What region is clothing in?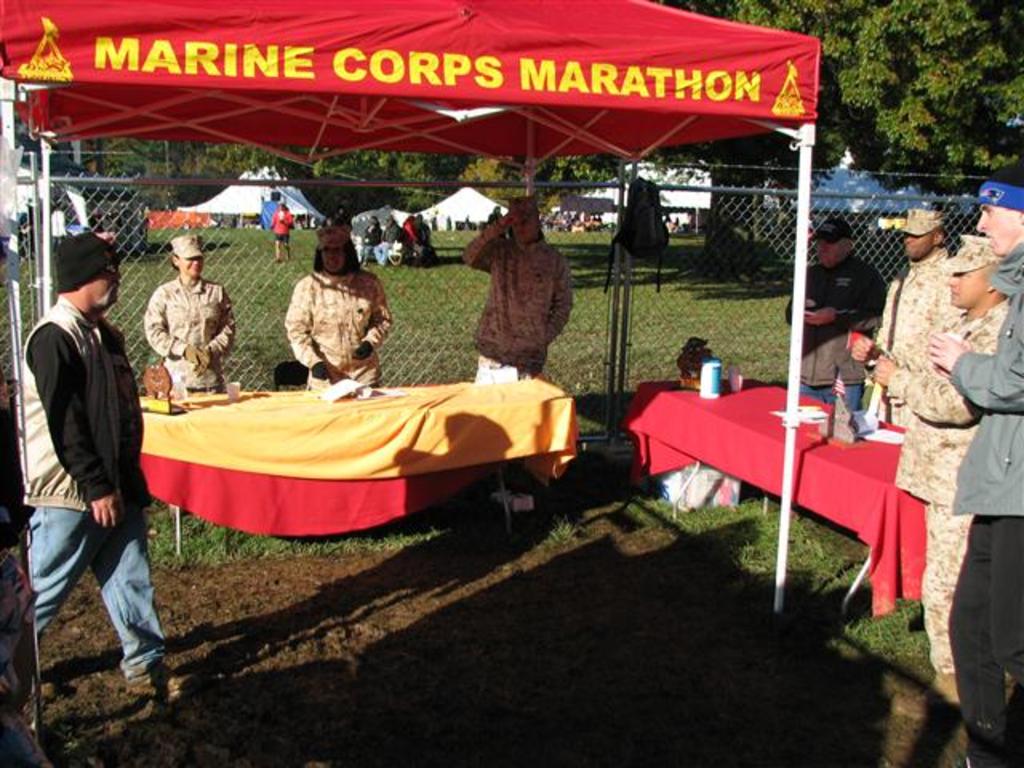
<region>278, 267, 390, 392</region>.
